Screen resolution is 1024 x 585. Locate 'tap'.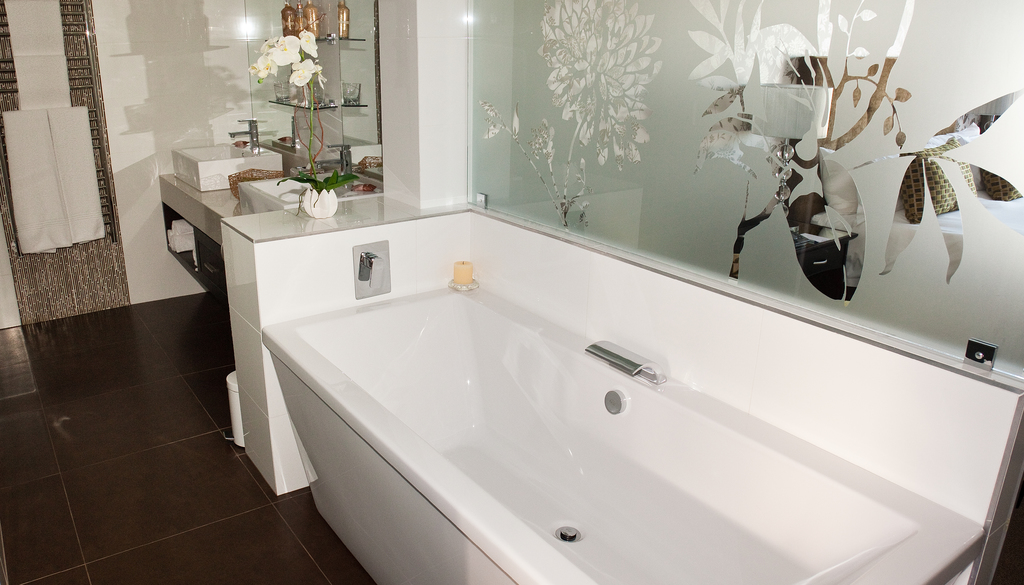
<region>311, 144, 356, 188</region>.
